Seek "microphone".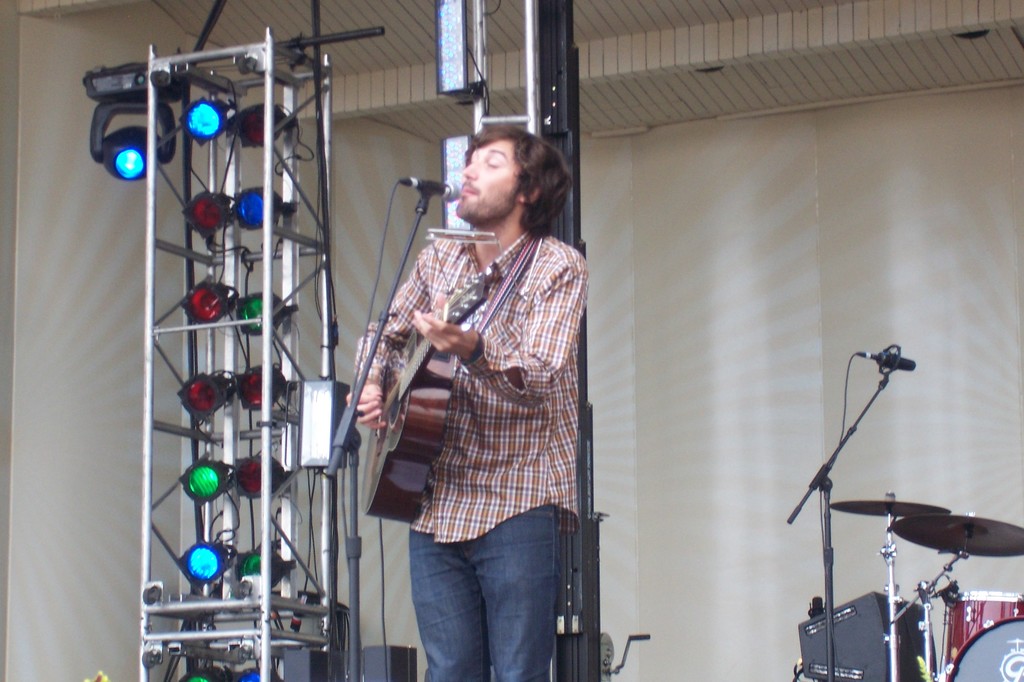
left=855, top=343, right=916, bottom=384.
